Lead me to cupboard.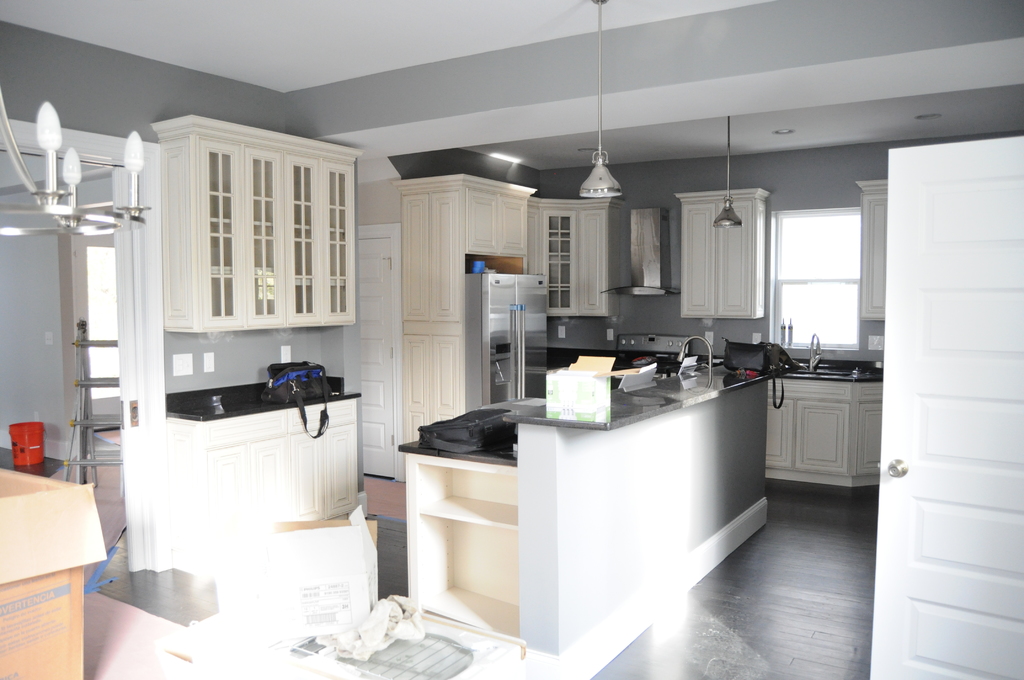
Lead to (147, 120, 368, 335).
